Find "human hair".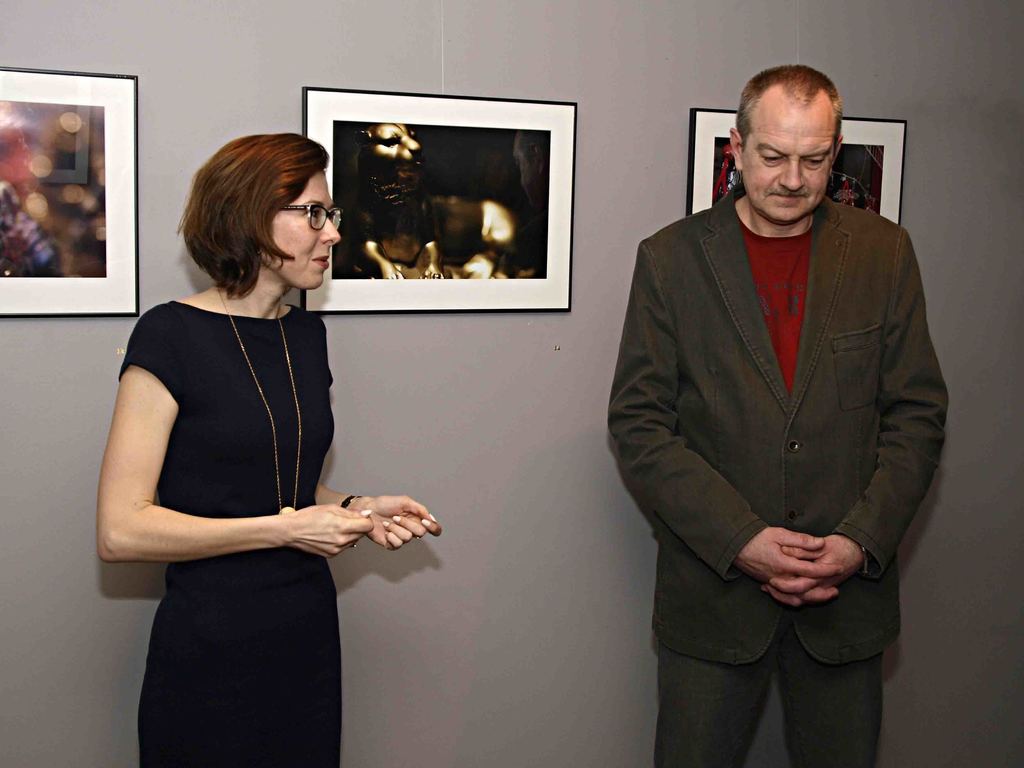
detection(736, 60, 838, 151).
